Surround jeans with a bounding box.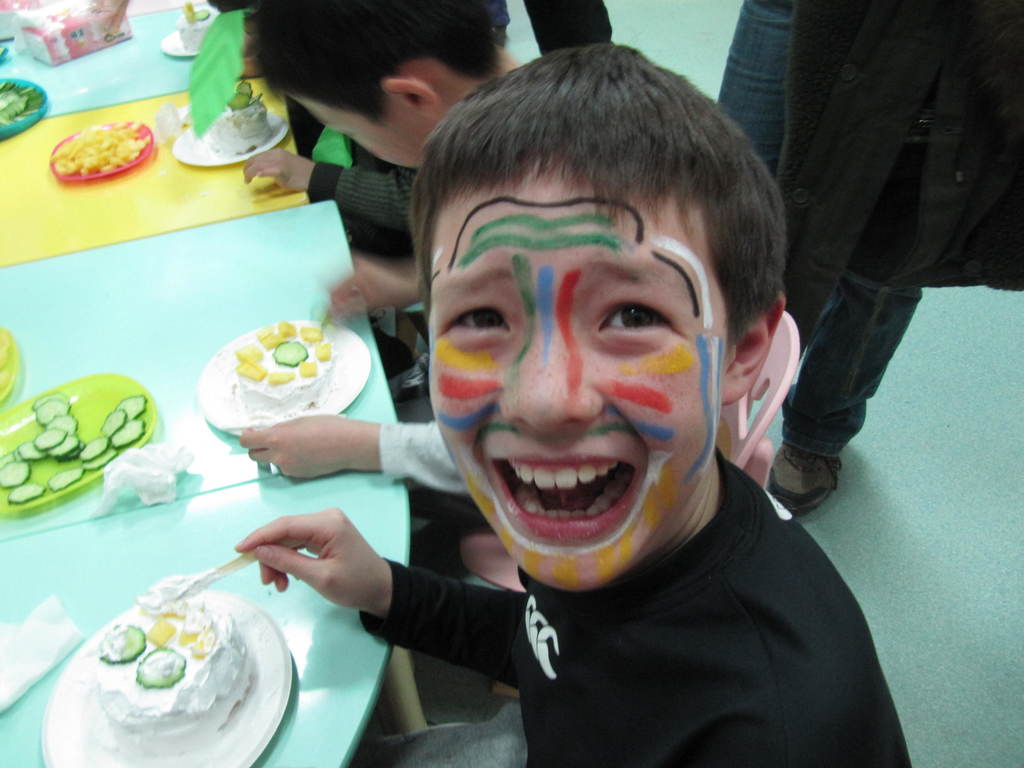
(left=714, top=0, right=792, bottom=185).
